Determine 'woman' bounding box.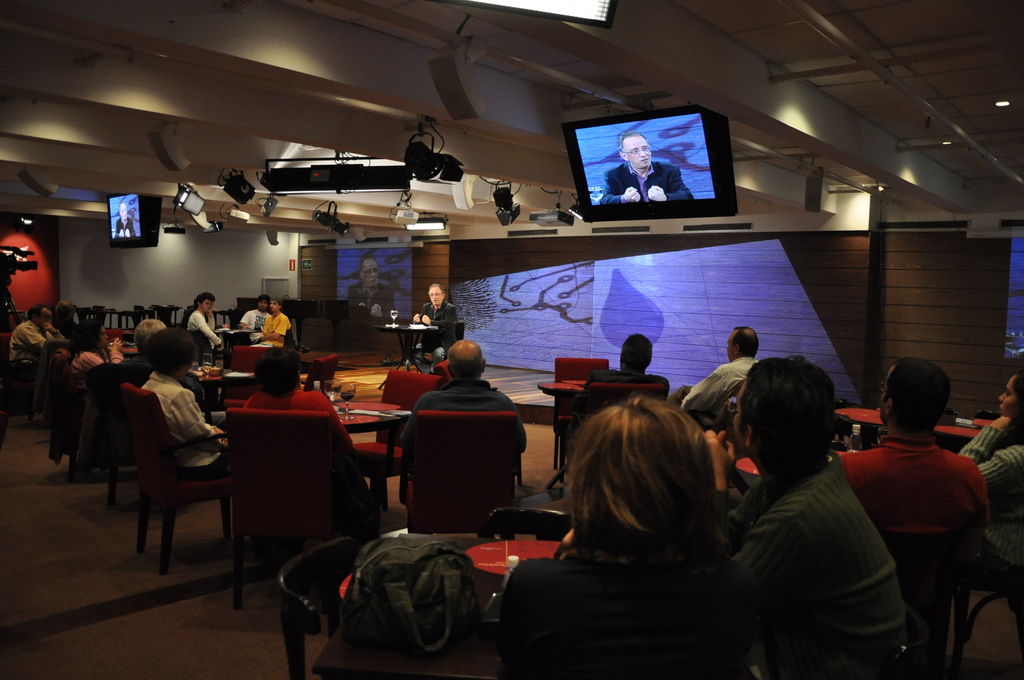
Determined: 240 346 374 514.
